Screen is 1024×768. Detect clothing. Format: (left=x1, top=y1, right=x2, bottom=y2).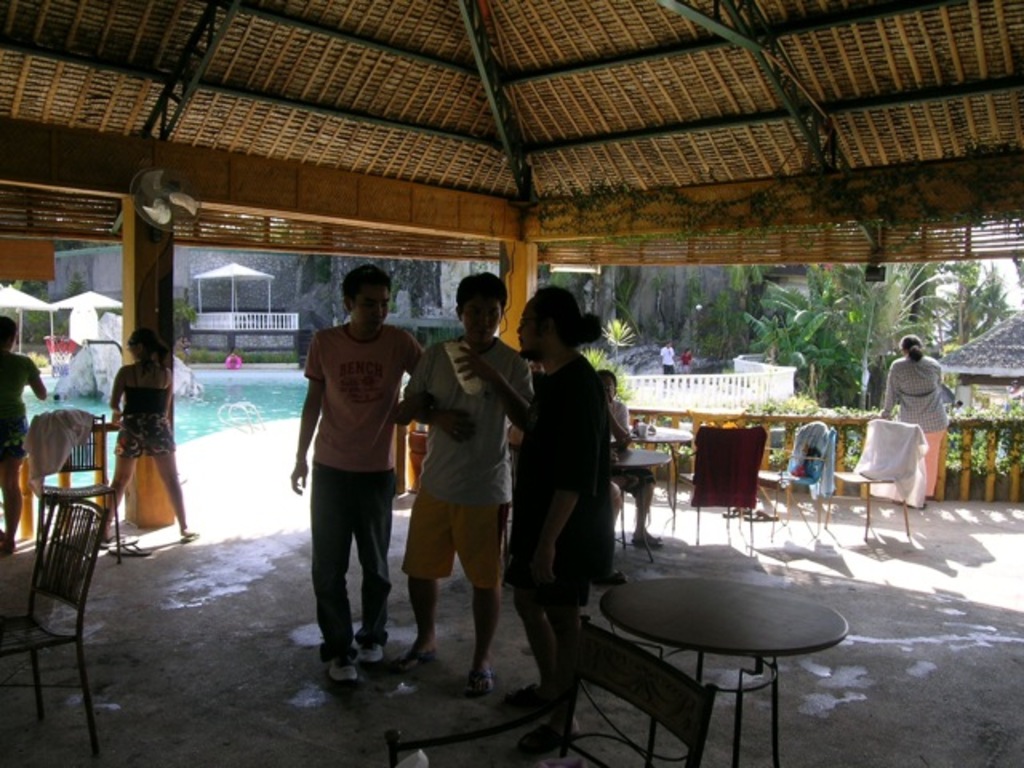
(left=498, top=342, right=613, bottom=696).
